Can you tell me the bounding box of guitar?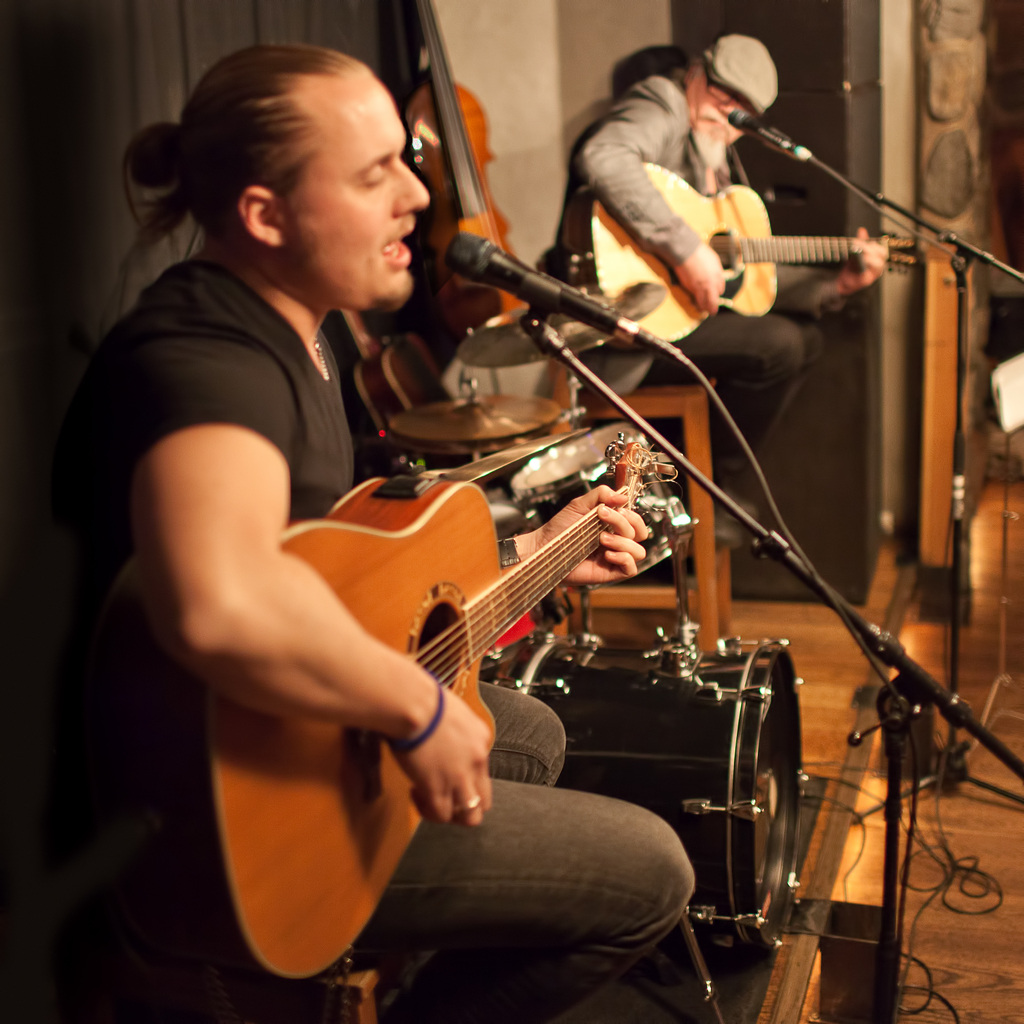
(560, 162, 940, 351).
